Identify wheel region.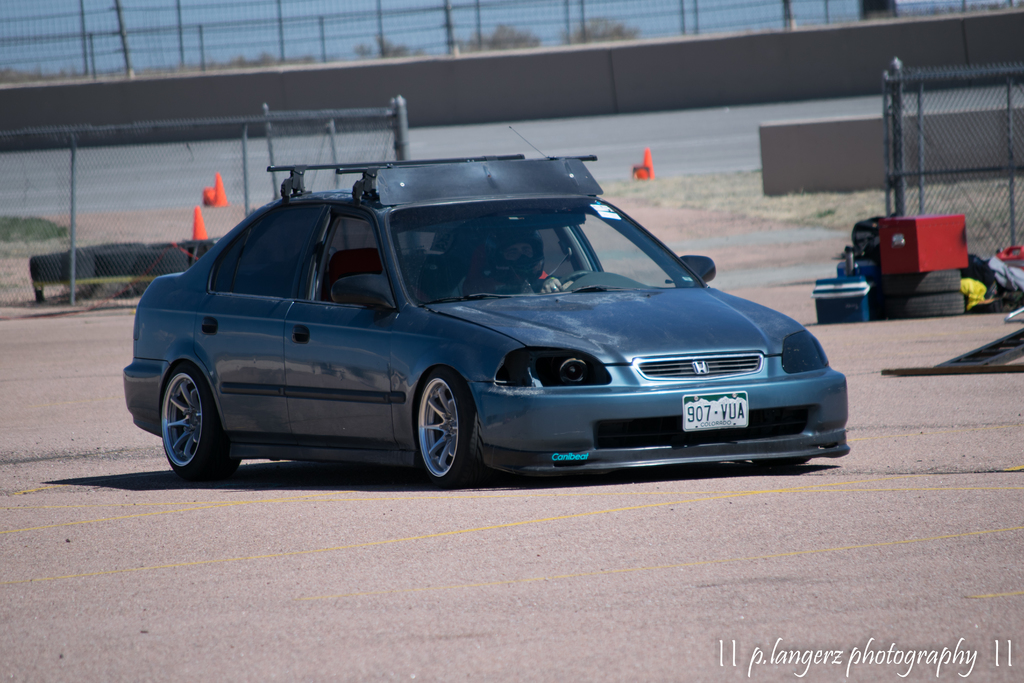
Region: [161,368,237,477].
